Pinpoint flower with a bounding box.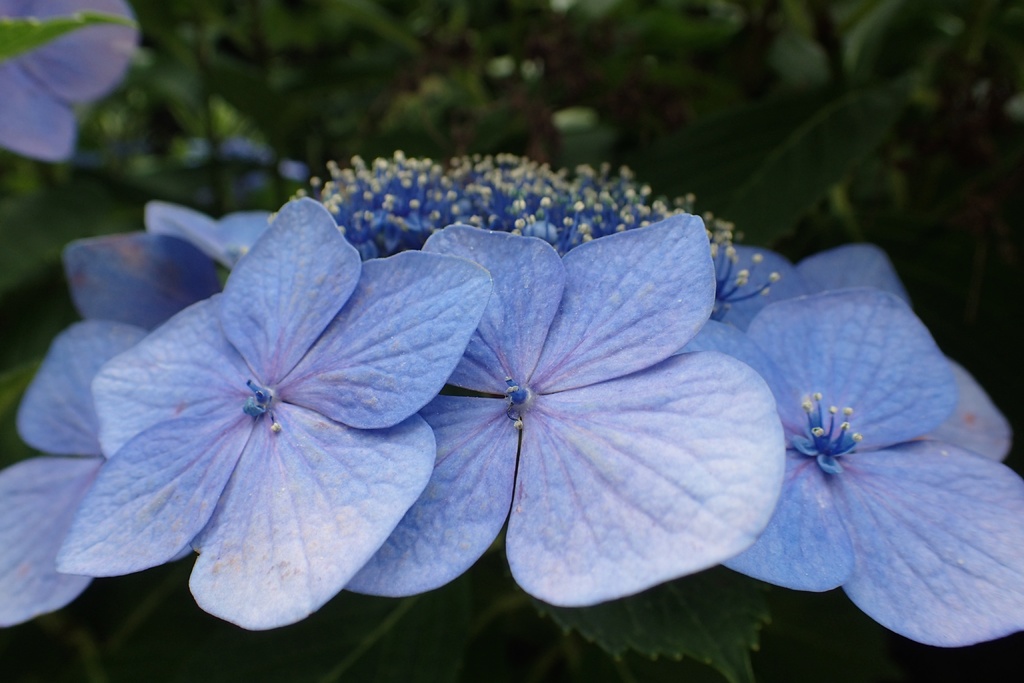
[left=665, top=290, right=1023, bottom=661].
